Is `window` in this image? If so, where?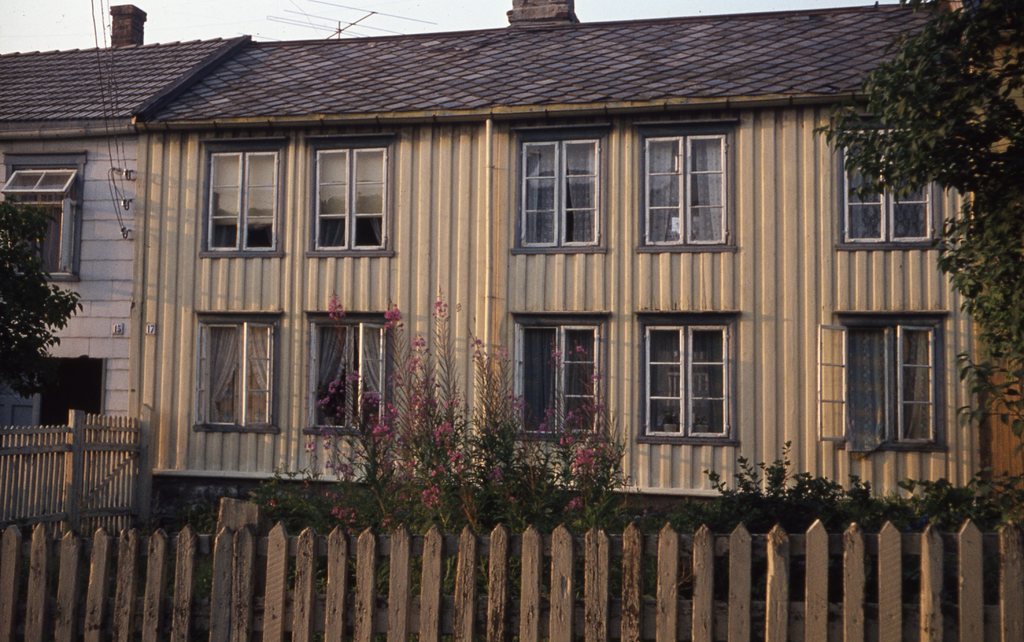
Yes, at rect(5, 152, 88, 279).
